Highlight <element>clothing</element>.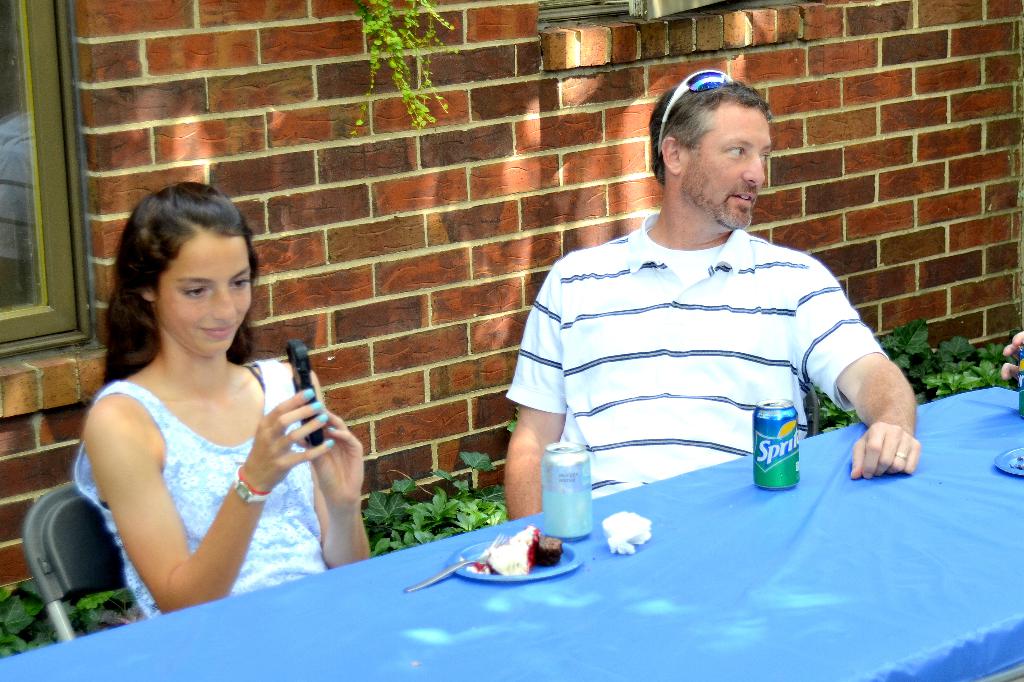
Highlighted region: 77,361,329,624.
